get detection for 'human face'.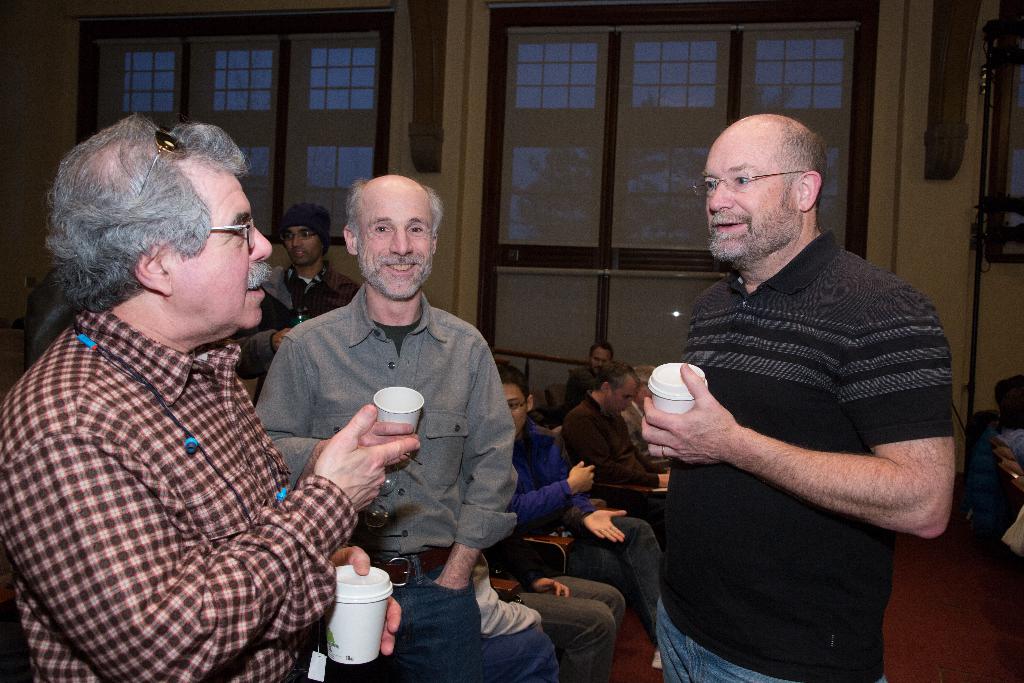
Detection: <region>705, 128, 780, 252</region>.
